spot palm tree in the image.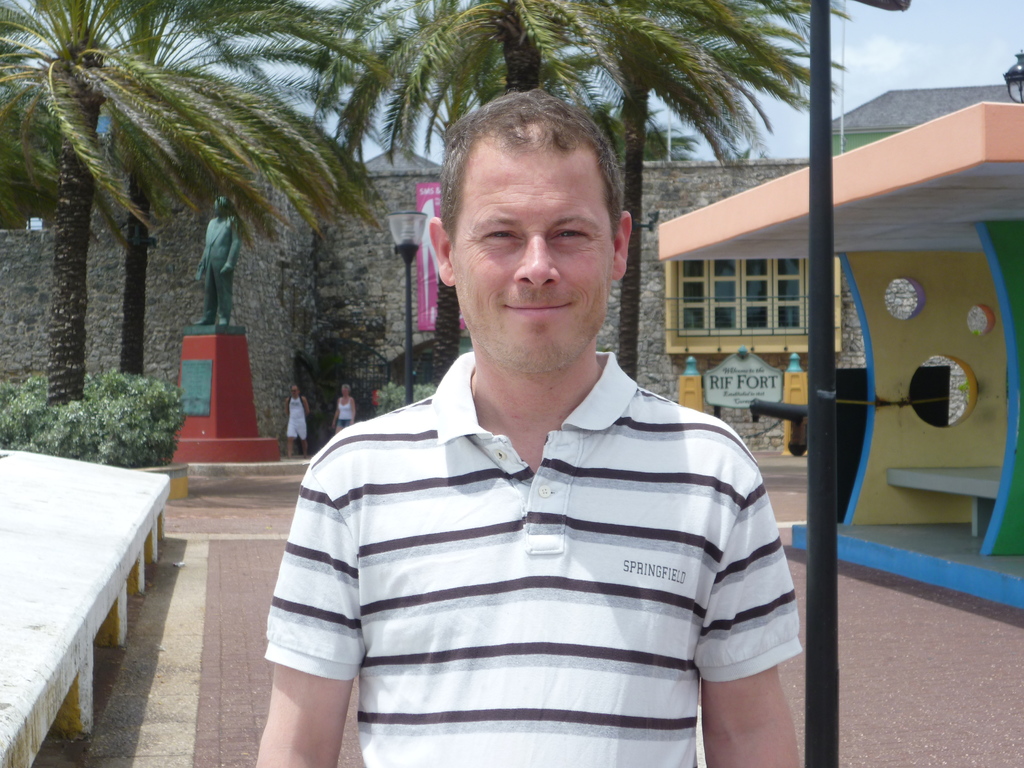
palm tree found at <bbox>0, 0, 399, 408</bbox>.
